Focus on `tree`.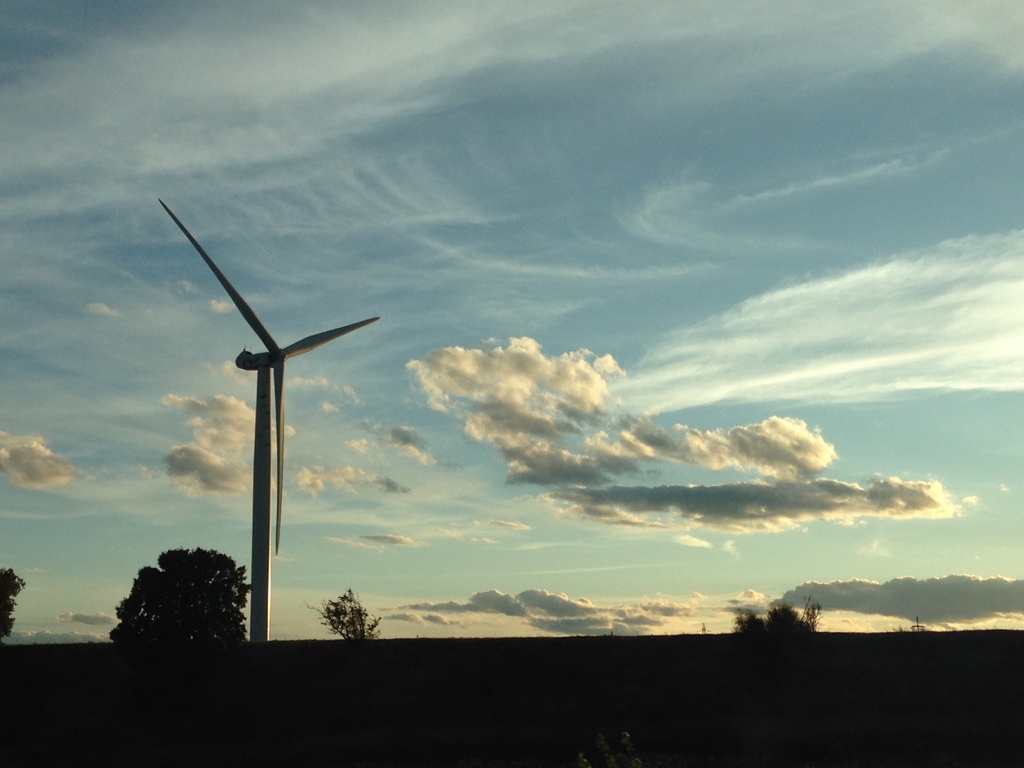
Focused at (x1=116, y1=509, x2=250, y2=675).
